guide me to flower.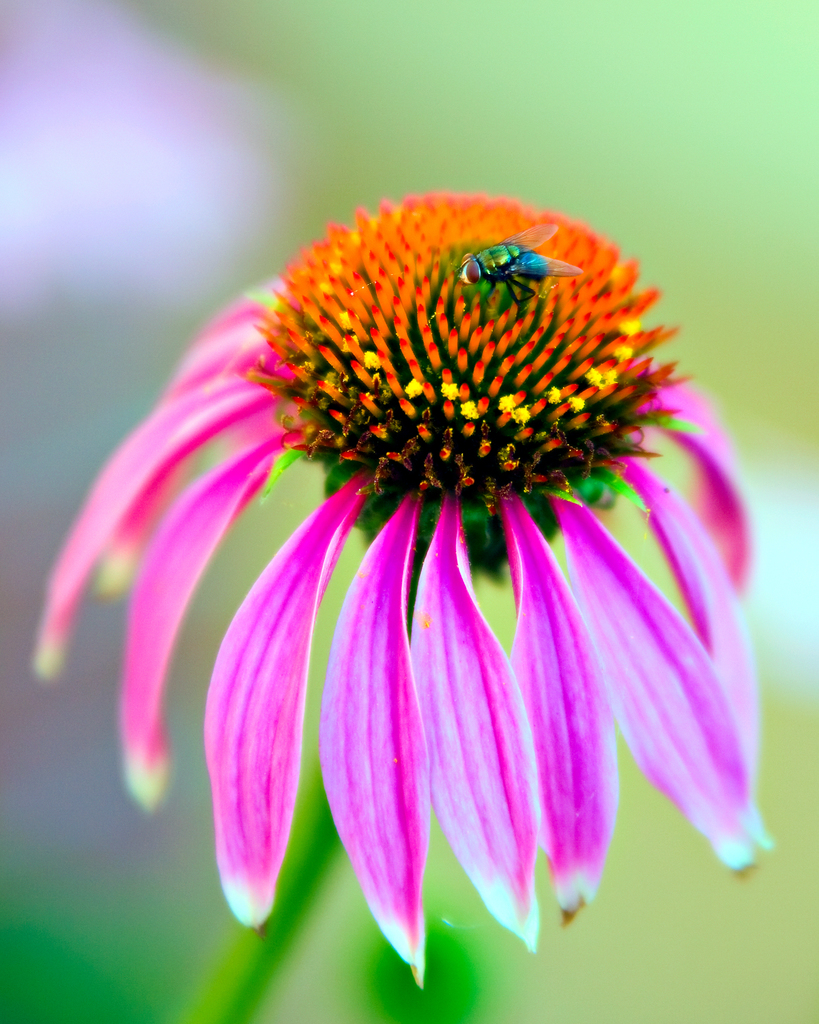
Guidance: 30/180/781/980.
